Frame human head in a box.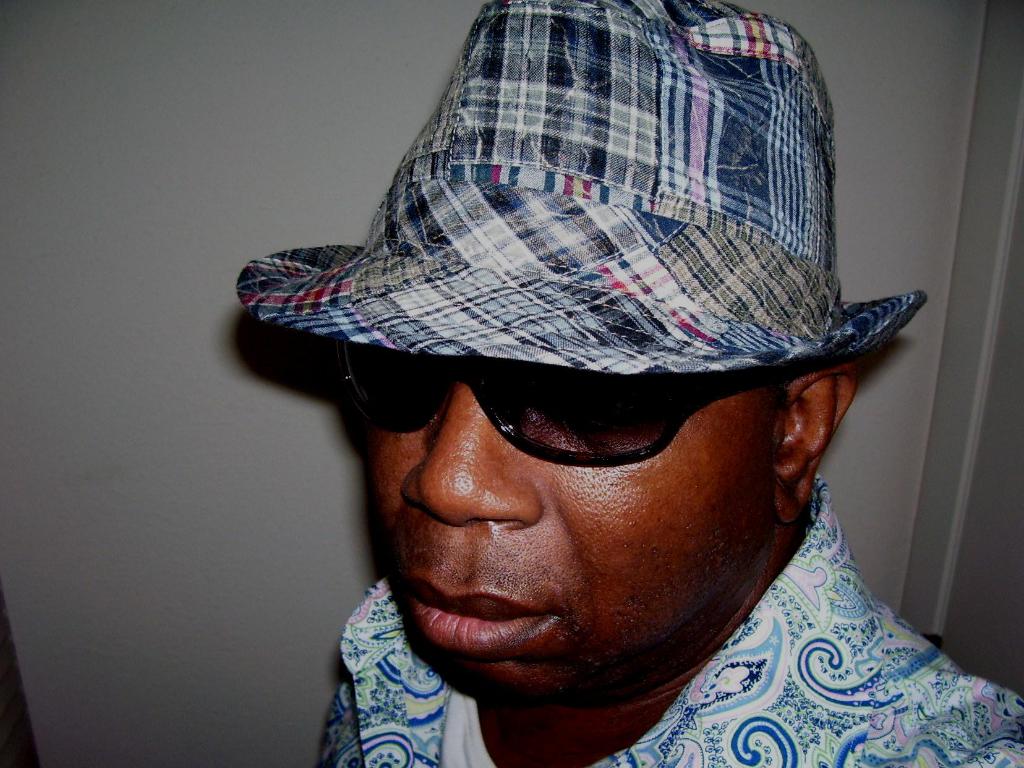
Rect(263, 246, 865, 652).
